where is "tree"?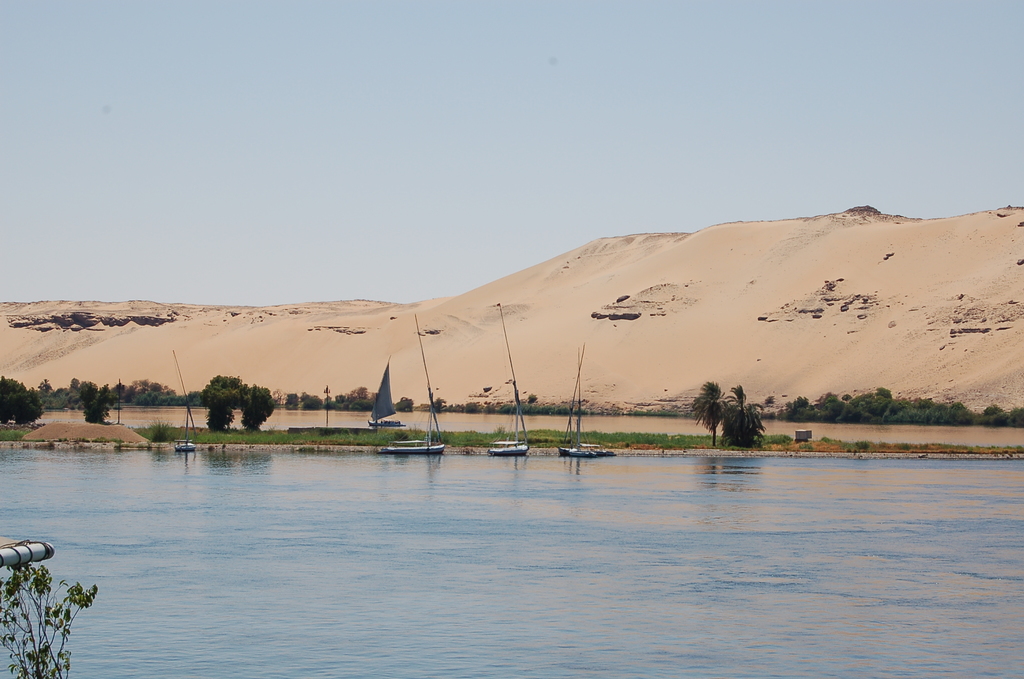
BBox(0, 375, 47, 427).
